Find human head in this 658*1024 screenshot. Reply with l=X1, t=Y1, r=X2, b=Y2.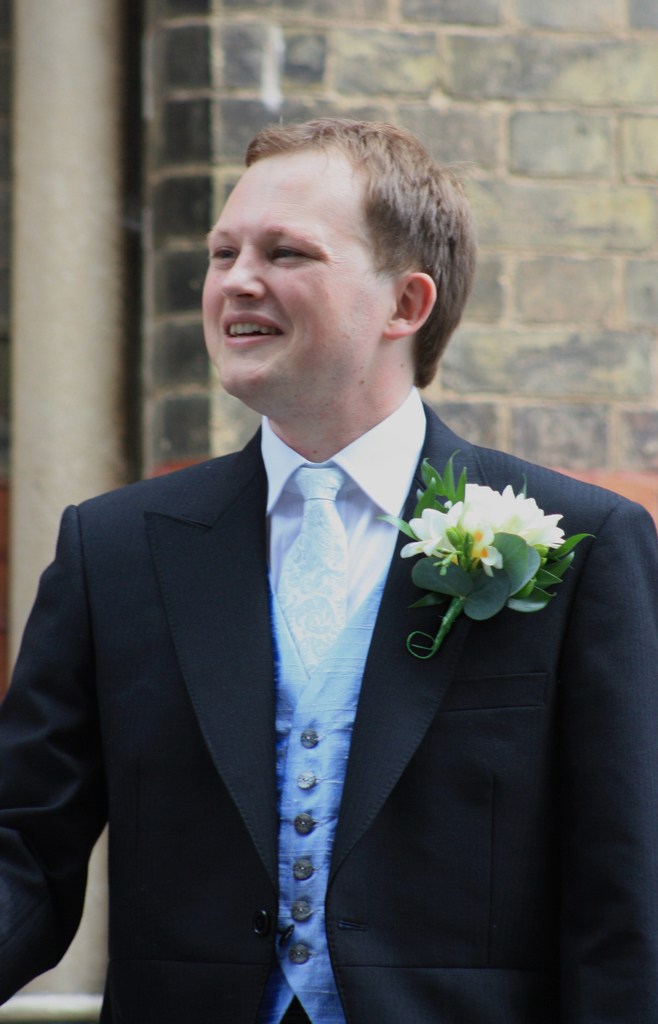
l=197, t=104, r=471, b=402.
